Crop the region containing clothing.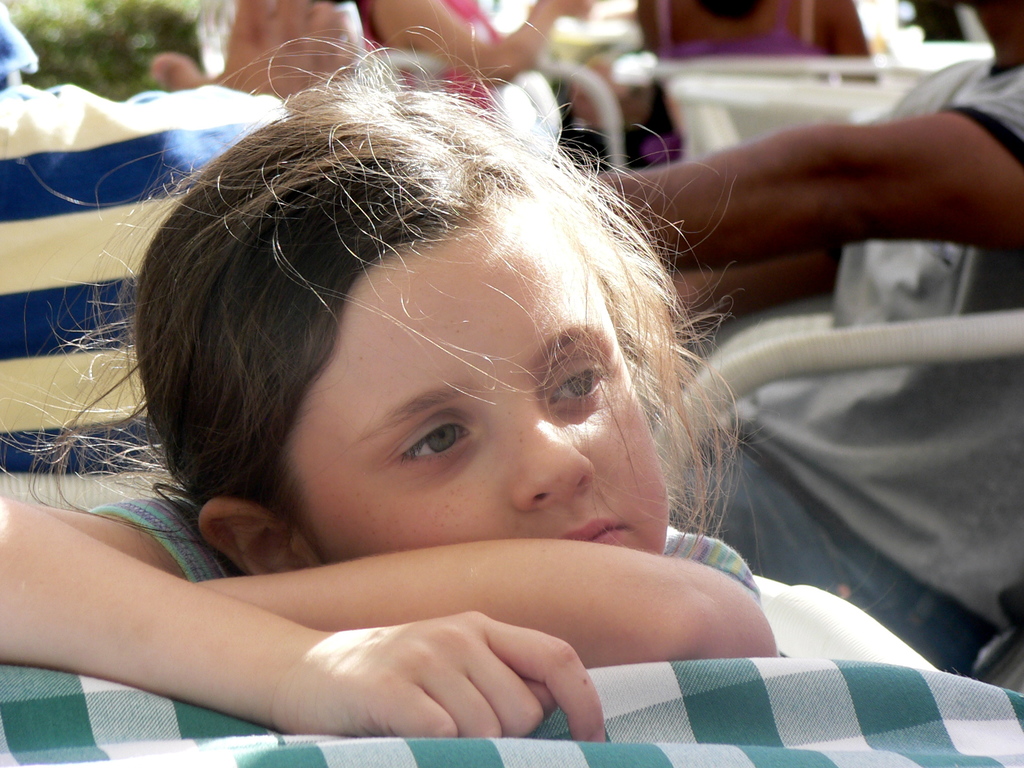
Crop region: bbox=(86, 500, 768, 615).
